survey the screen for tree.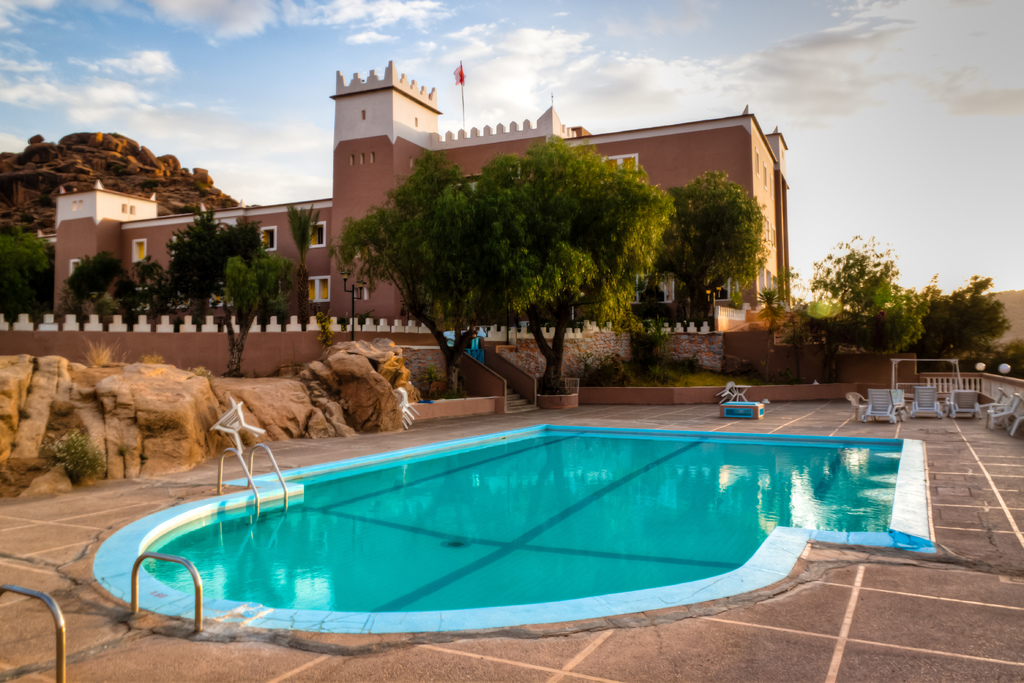
Survey found: region(897, 274, 1015, 378).
